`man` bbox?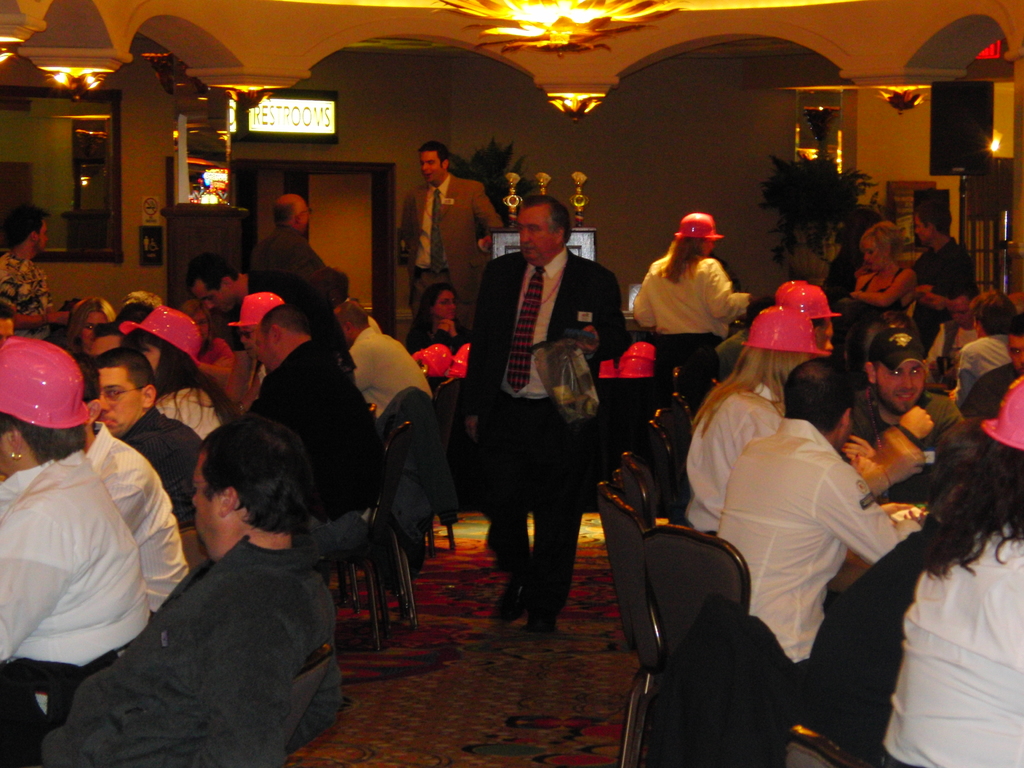
712,361,928,662
